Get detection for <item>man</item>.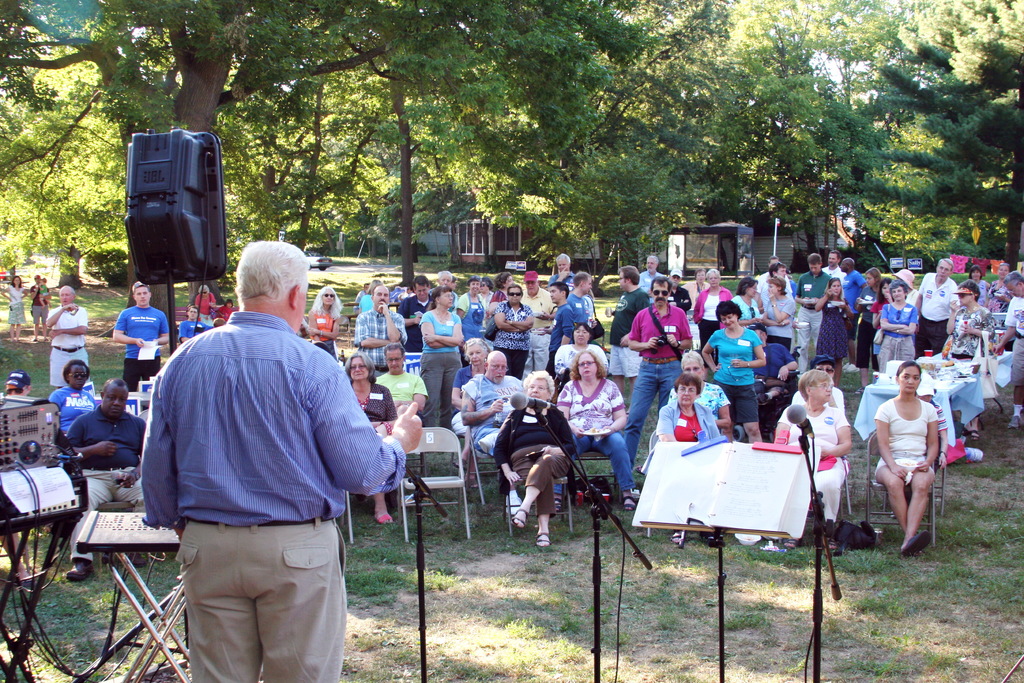
Detection: 63 383 144 579.
